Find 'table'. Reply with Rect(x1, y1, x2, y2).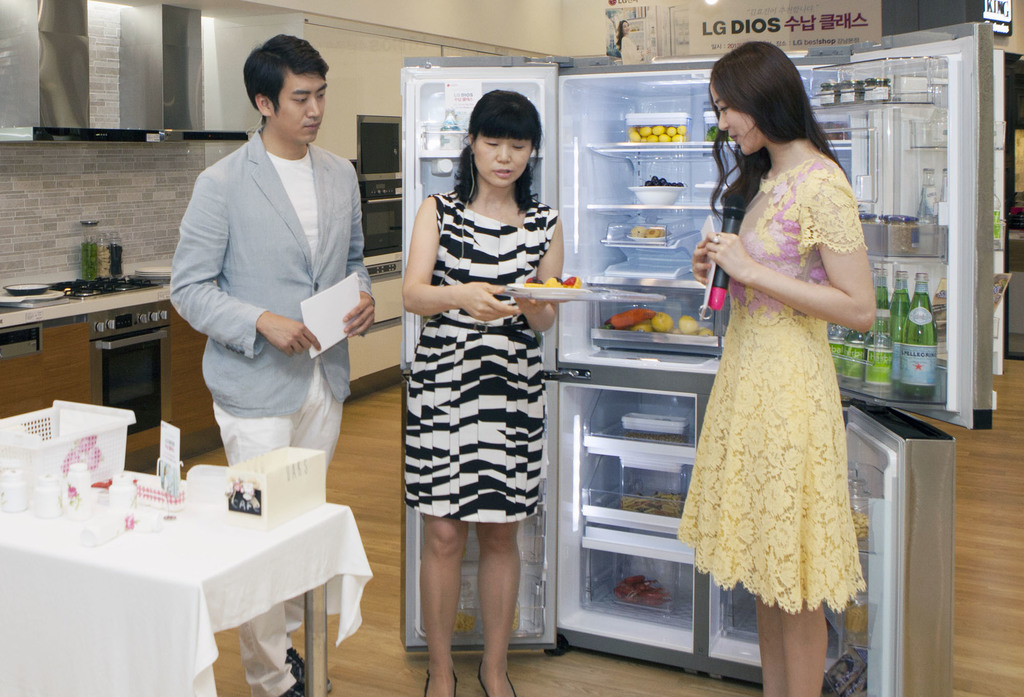
Rect(2, 437, 353, 687).
